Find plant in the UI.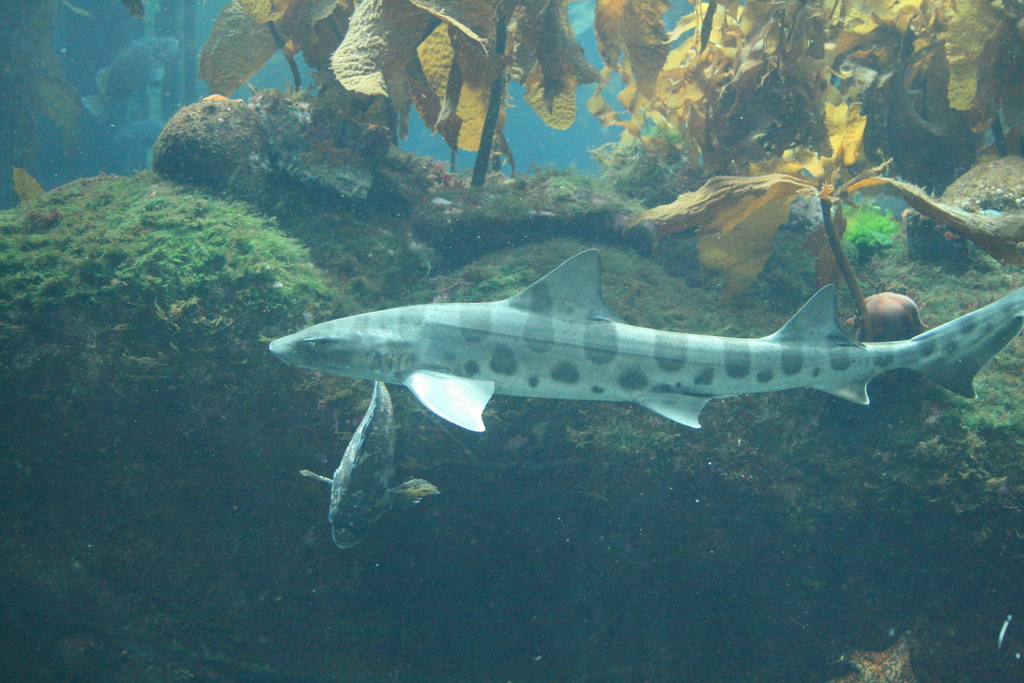
UI element at 618,101,895,340.
